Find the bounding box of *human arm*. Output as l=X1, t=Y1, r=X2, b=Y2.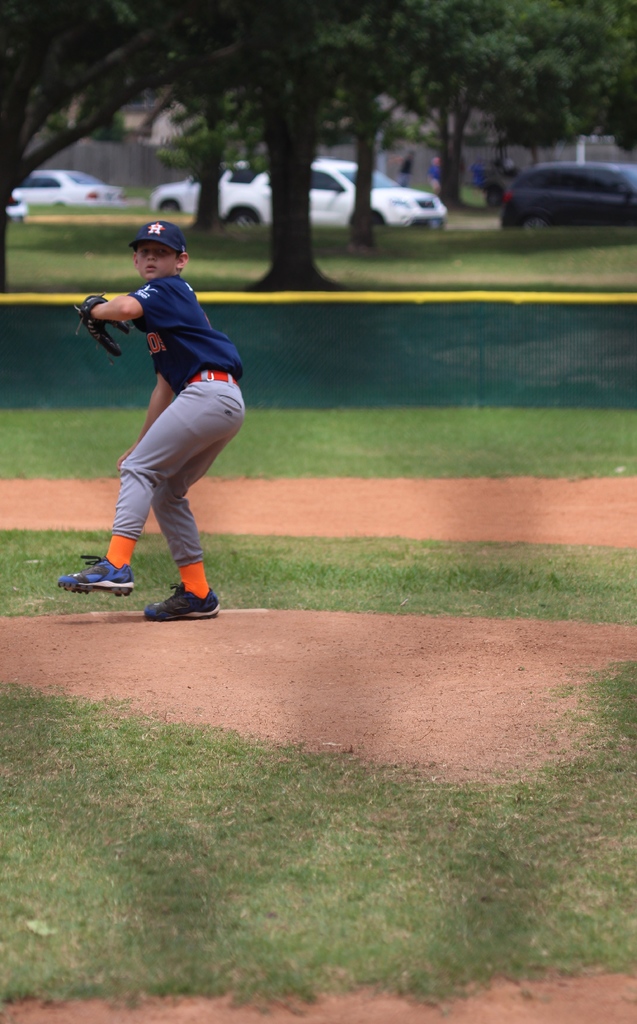
l=115, t=342, r=181, b=474.
